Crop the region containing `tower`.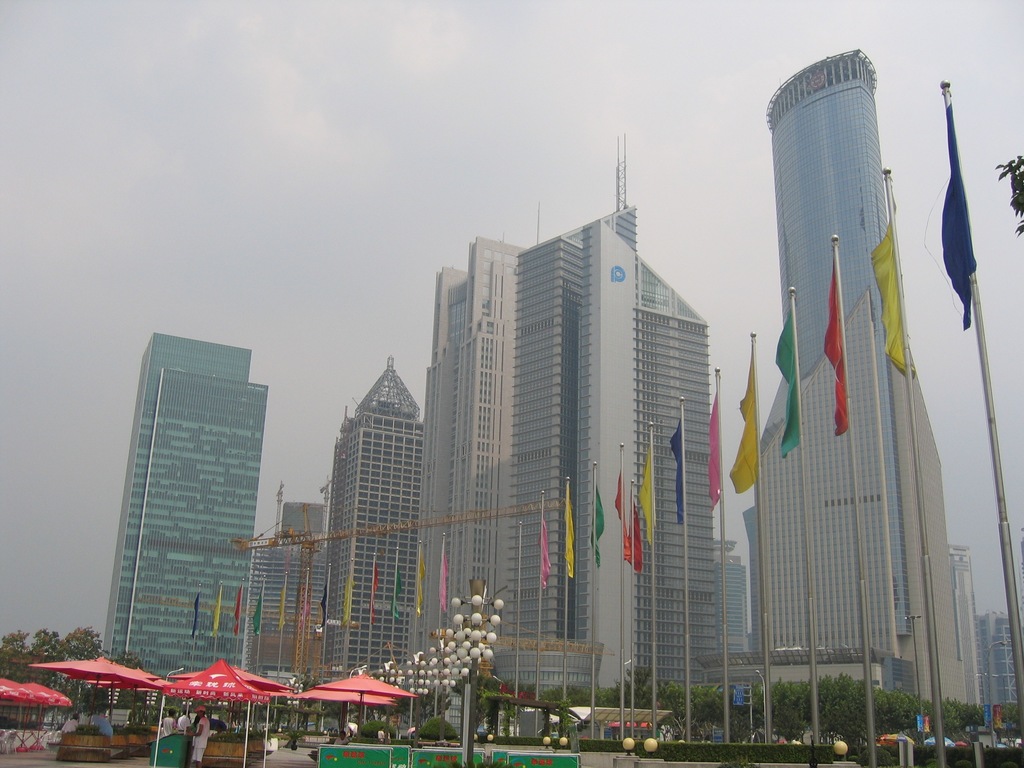
Crop region: pyautogui.locateOnScreen(495, 141, 718, 703).
